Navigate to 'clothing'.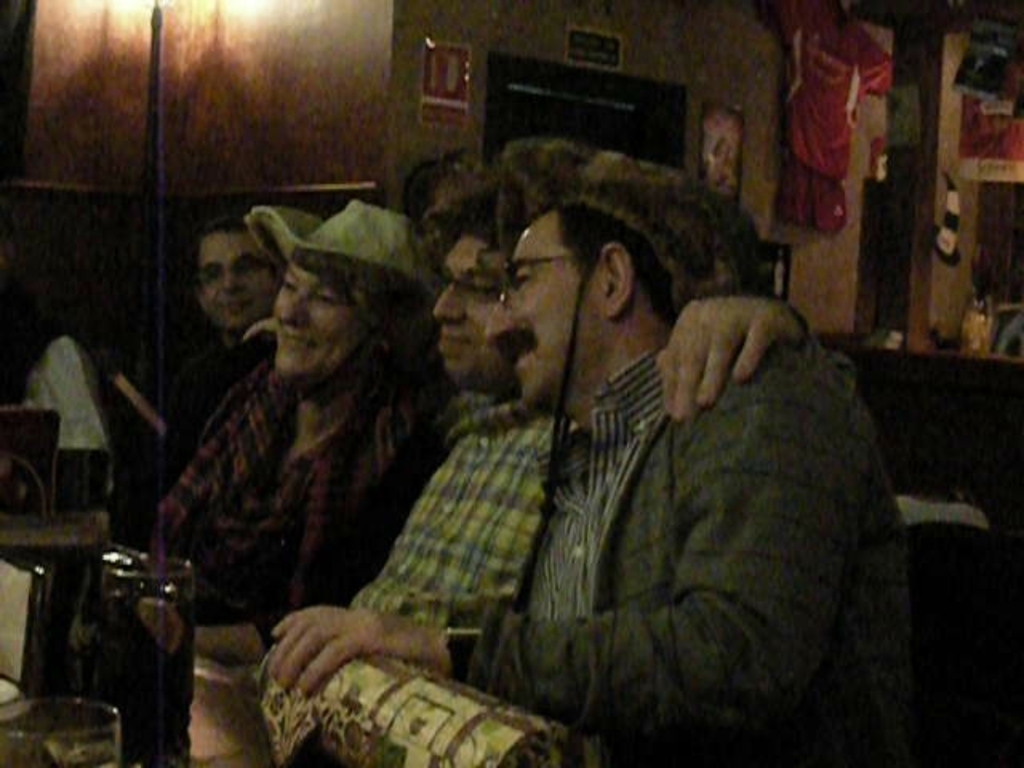
Navigation target: detection(339, 392, 592, 686).
